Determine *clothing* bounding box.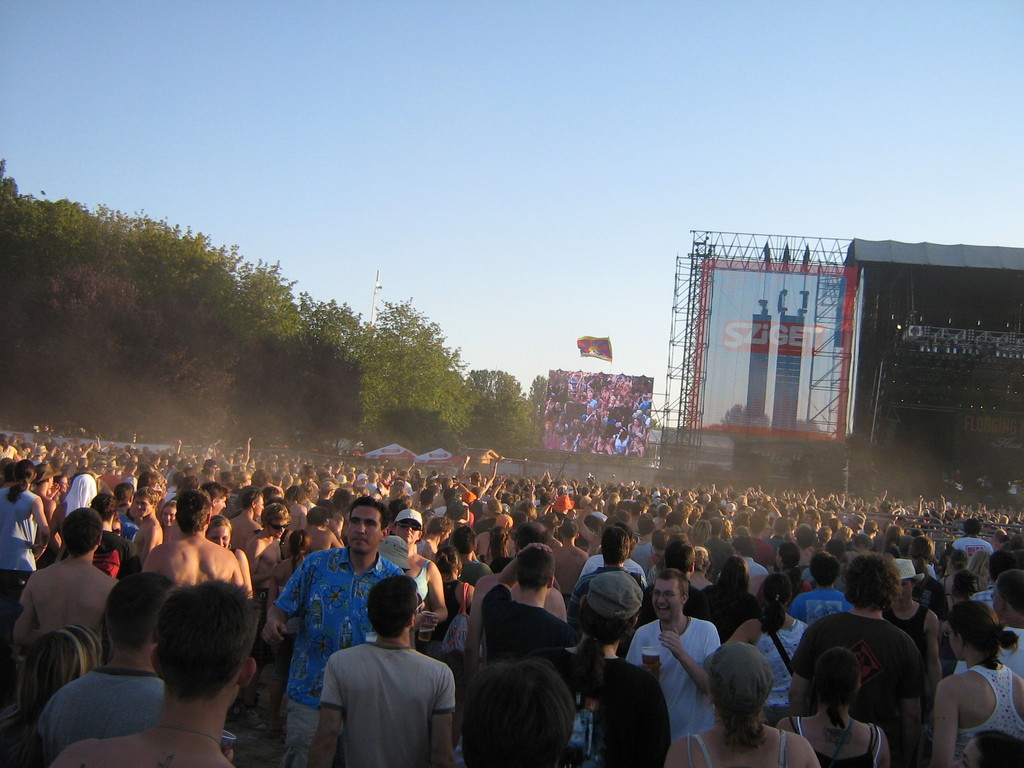
Determined: x1=0, y1=486, x2=37, y2=570.
